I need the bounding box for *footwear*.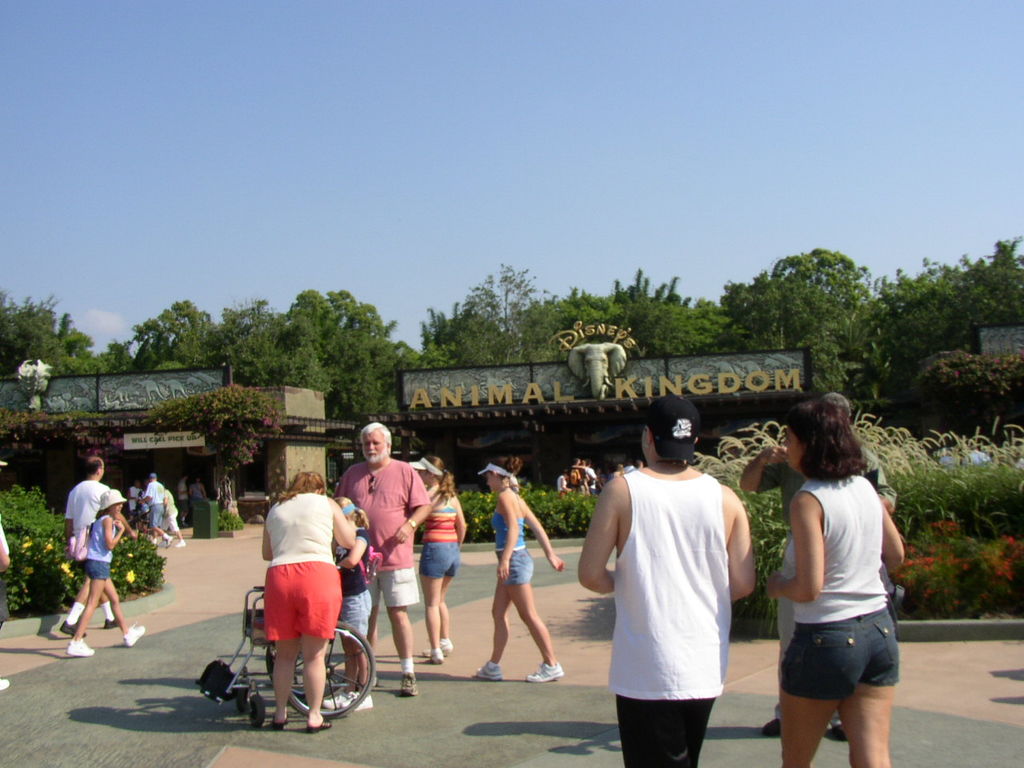
Here it is: 118:619:147:648.
